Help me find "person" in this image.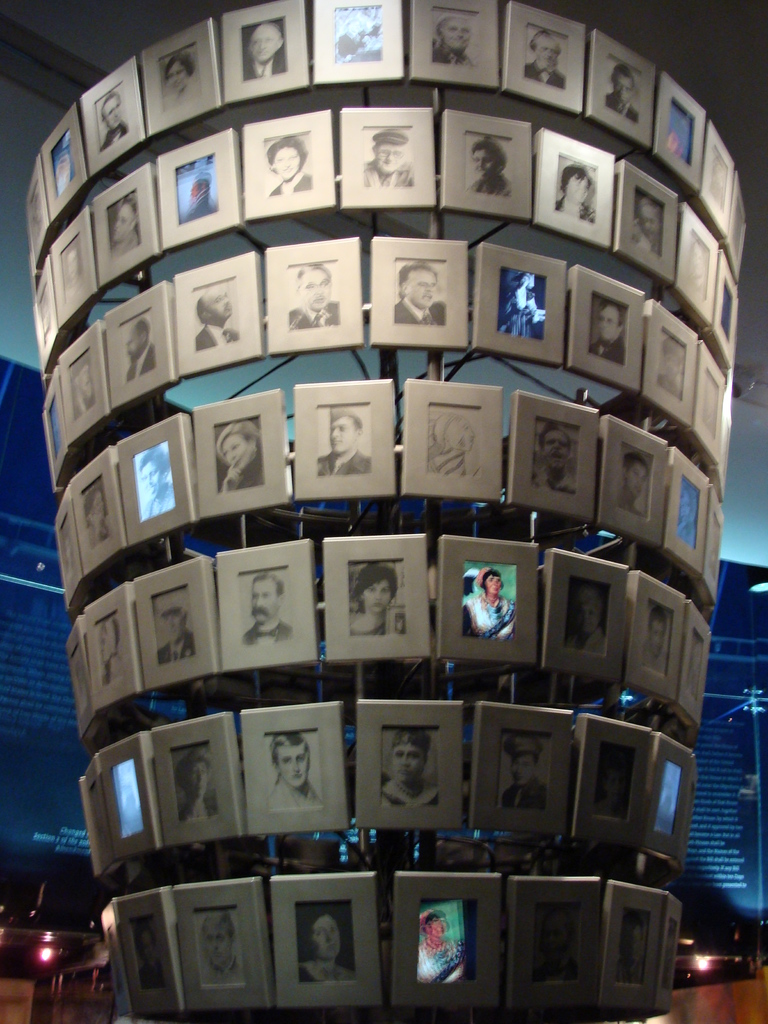
Found it: region(630, 191, 664, 262).
